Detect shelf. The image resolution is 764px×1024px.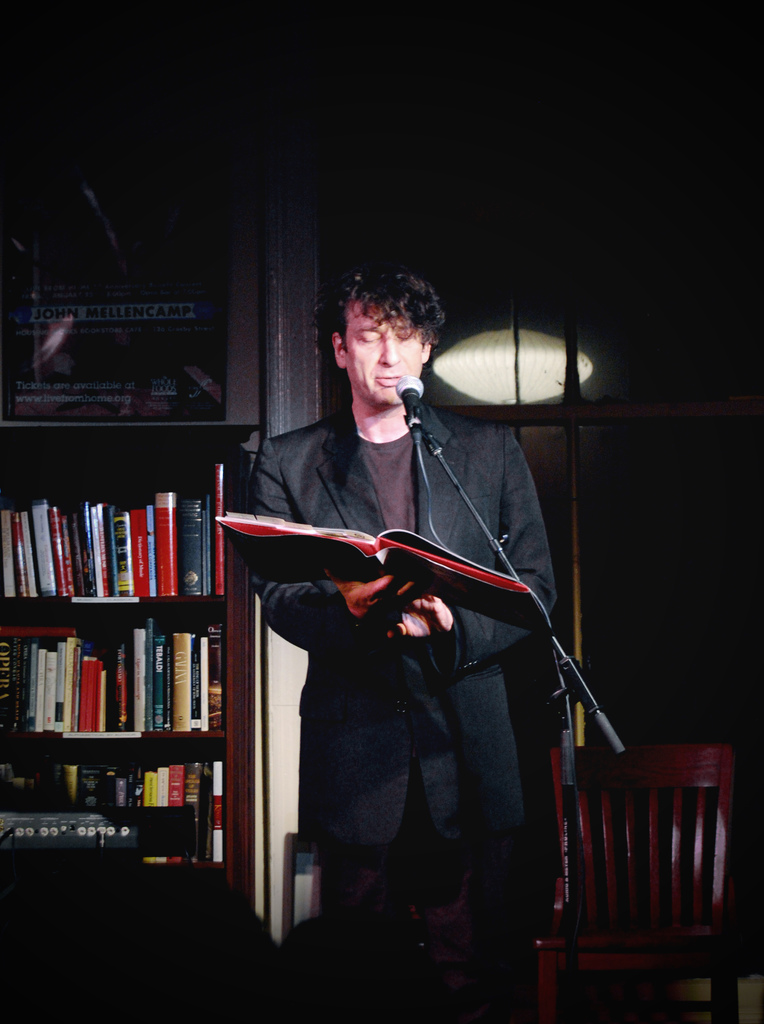
bbox=(9, 483, 235, 844).
